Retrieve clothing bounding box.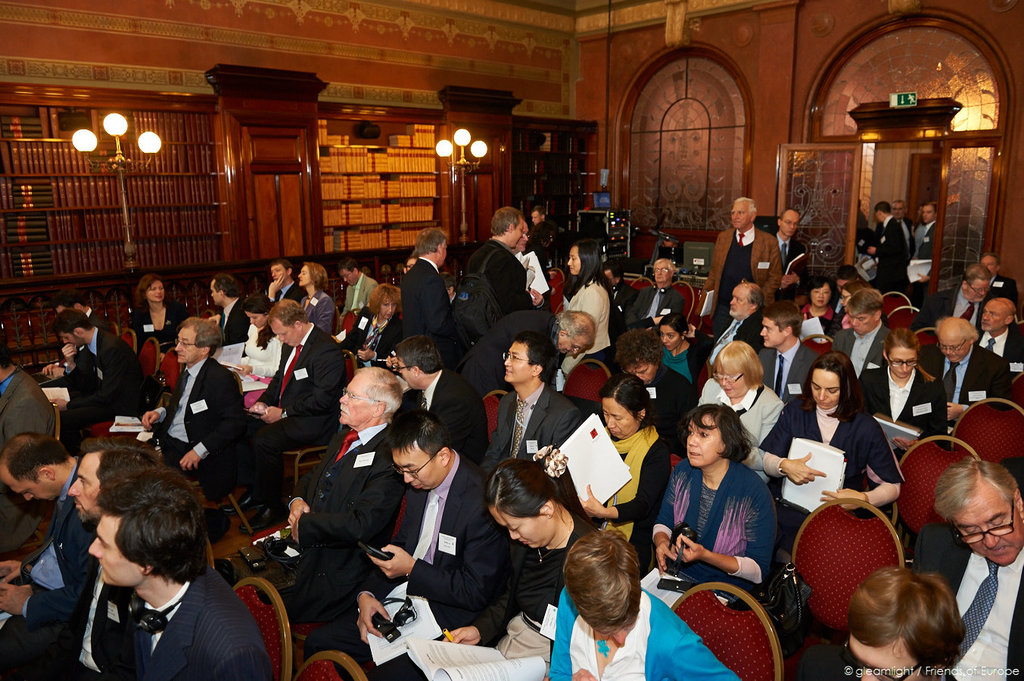
Bounding box: x1=342, y1=309, x2=405, y2=371.
